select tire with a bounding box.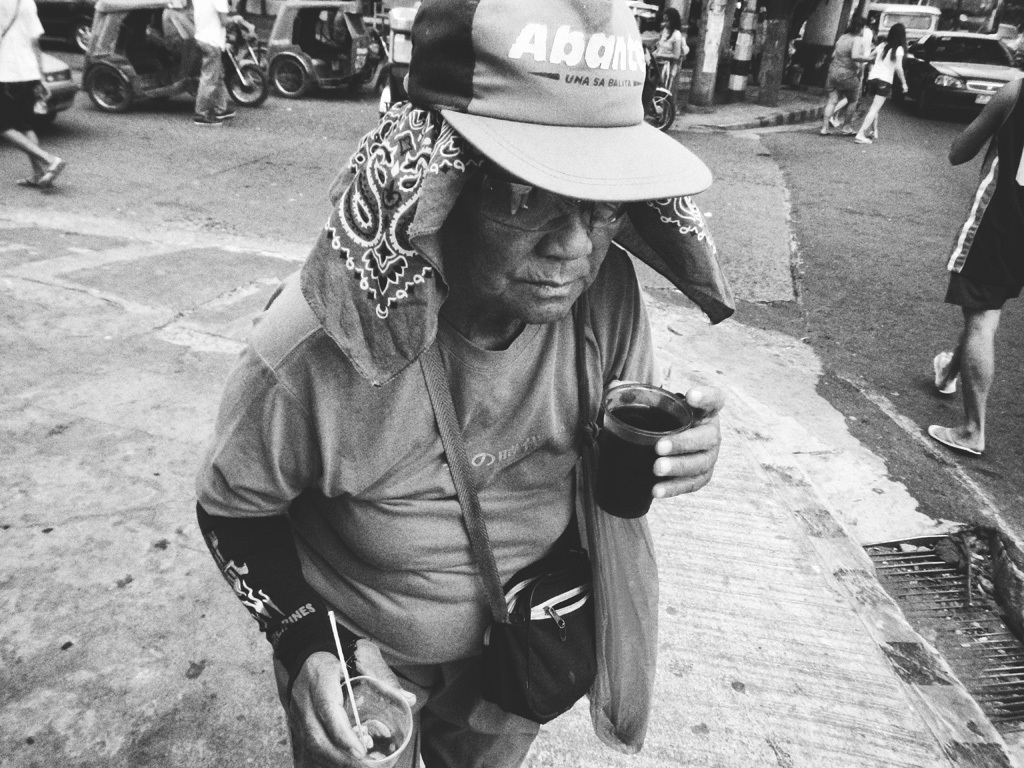
(912,90,933,122).
